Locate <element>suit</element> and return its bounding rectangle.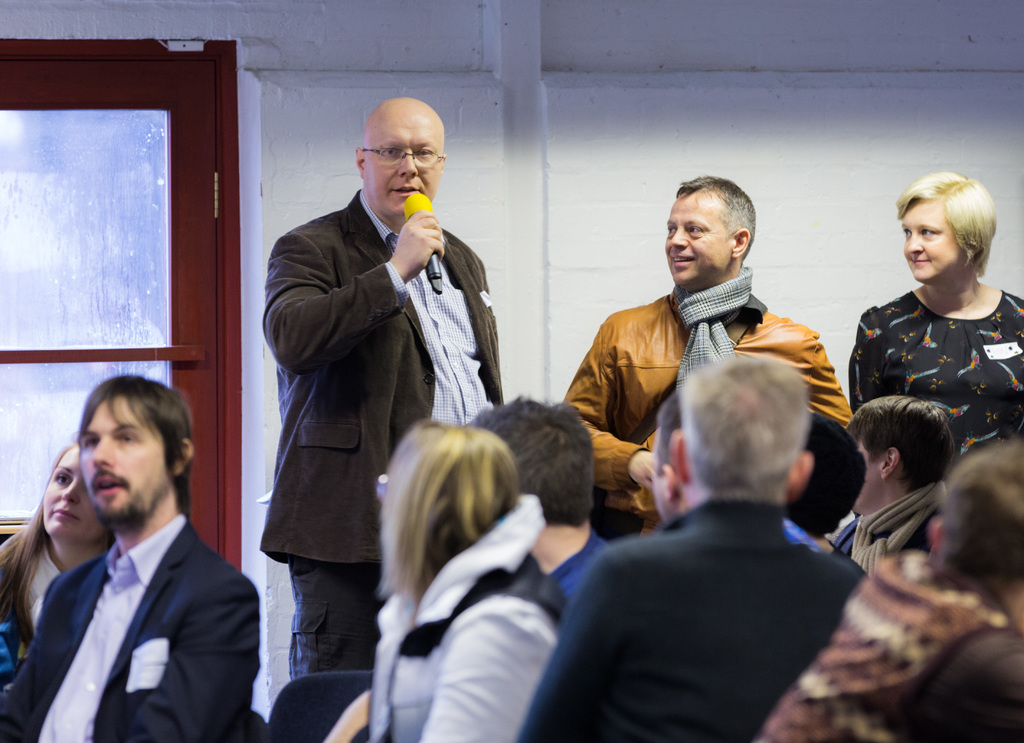
BBox(0, 507, 260, 742).
